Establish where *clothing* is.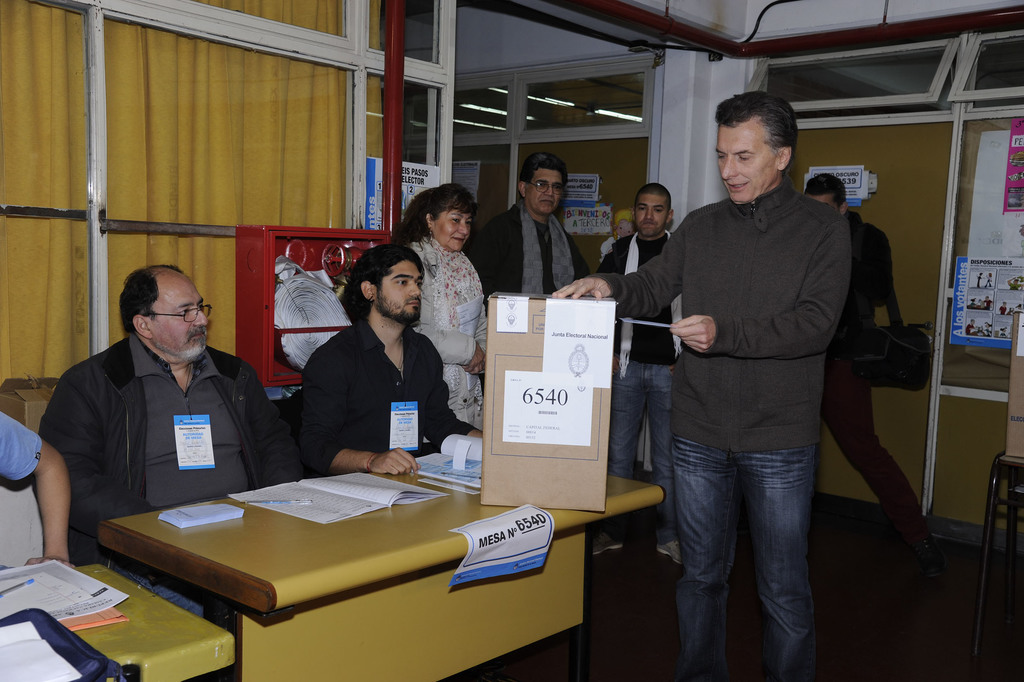
Established at crop(401, 231, 490, 428).
